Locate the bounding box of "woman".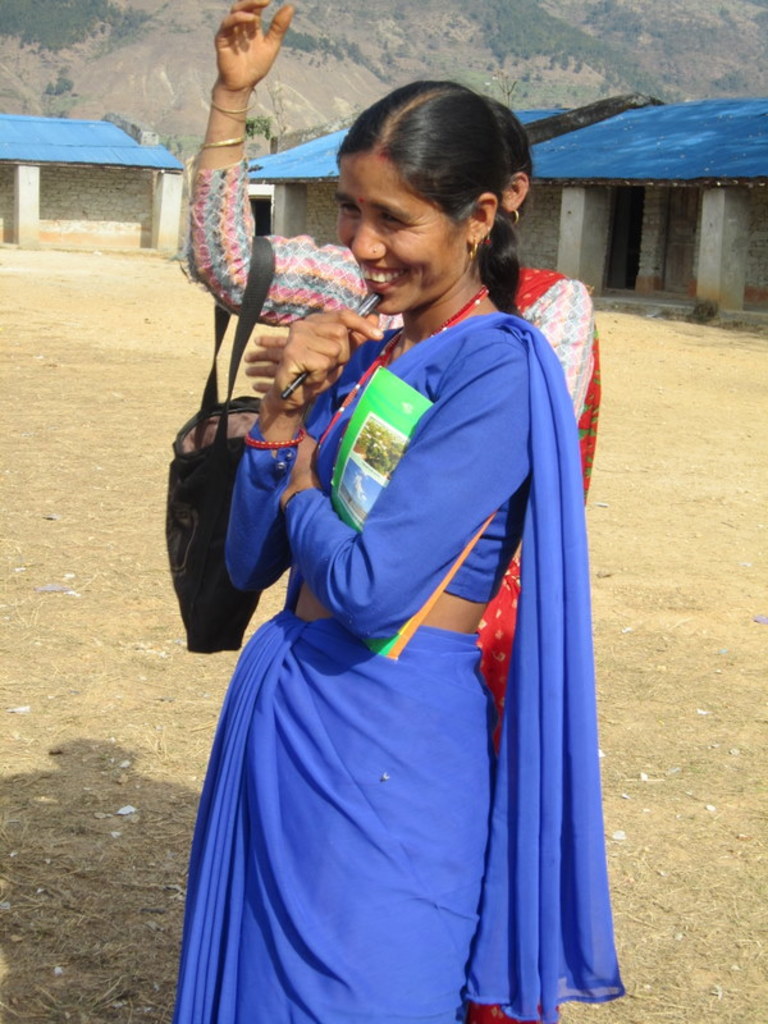
Bounding box: (left=174, top=79, right=625, bottom=1023).
